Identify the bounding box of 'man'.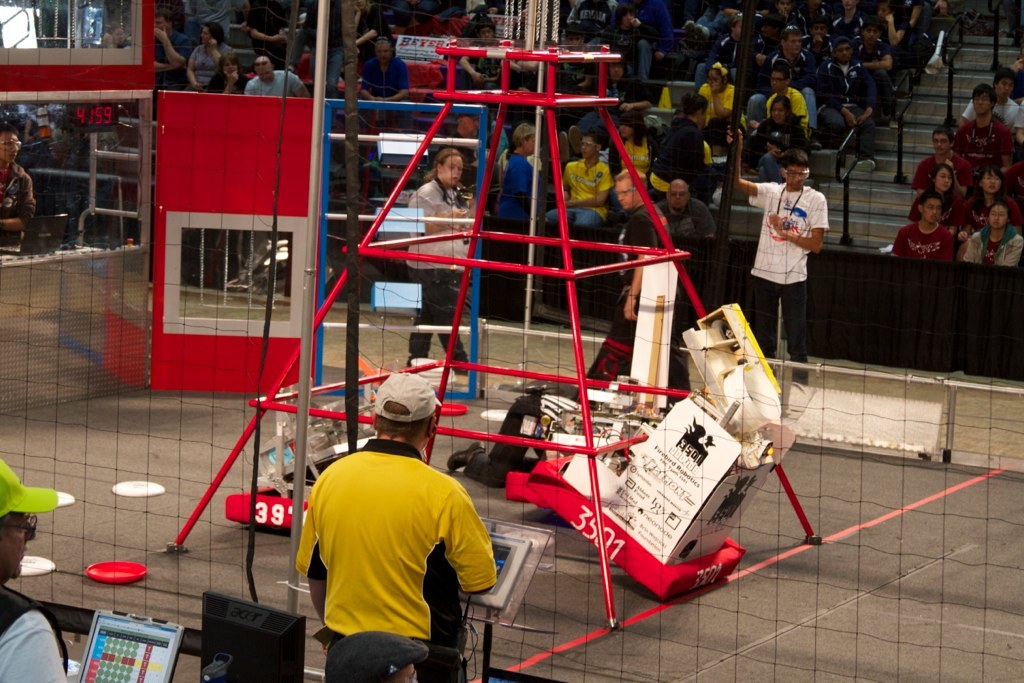
[748,27,817,137].
